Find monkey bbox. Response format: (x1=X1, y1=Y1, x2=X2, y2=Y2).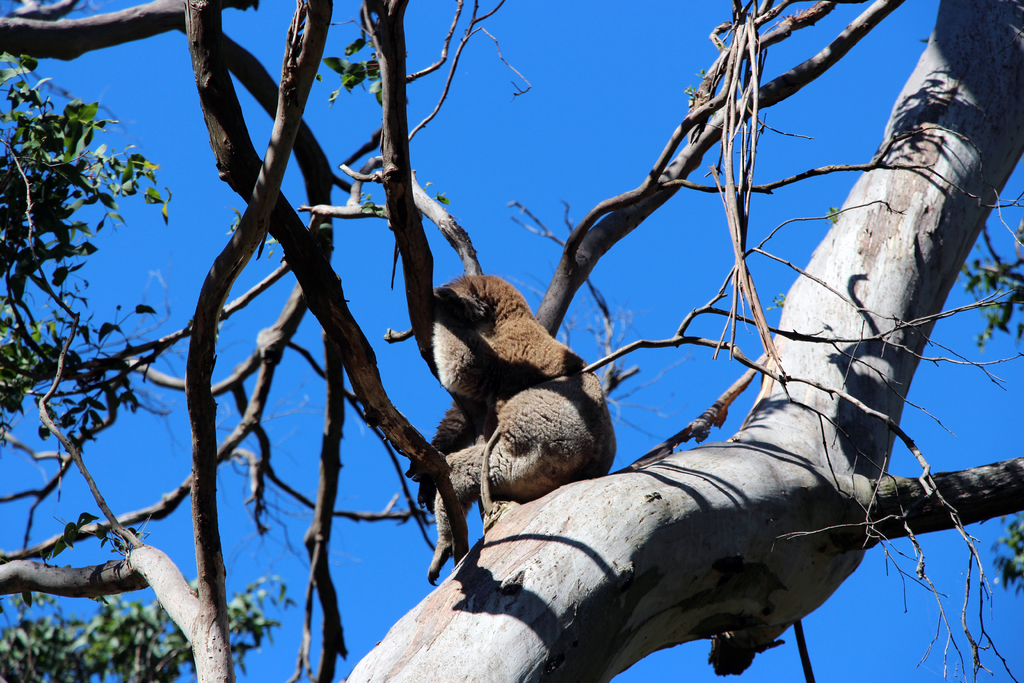
(x1=408, y1=180, x2=623, y2=568).
